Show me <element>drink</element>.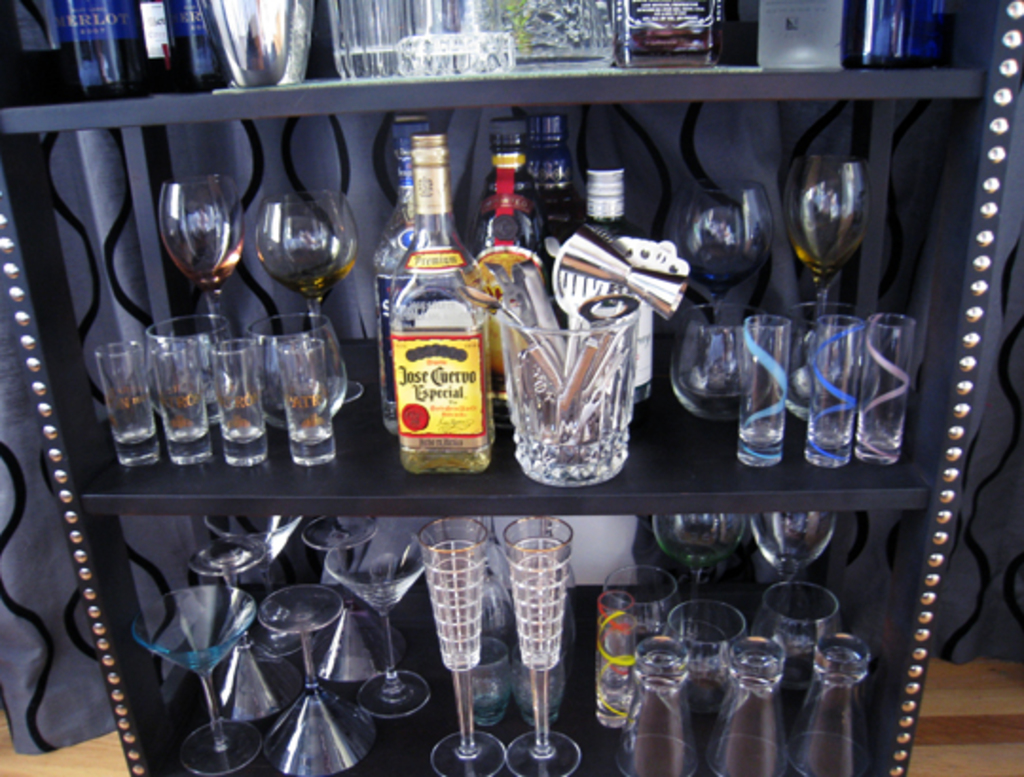
<element>drink</element> is here: detection(389, 313, 489, 474).
